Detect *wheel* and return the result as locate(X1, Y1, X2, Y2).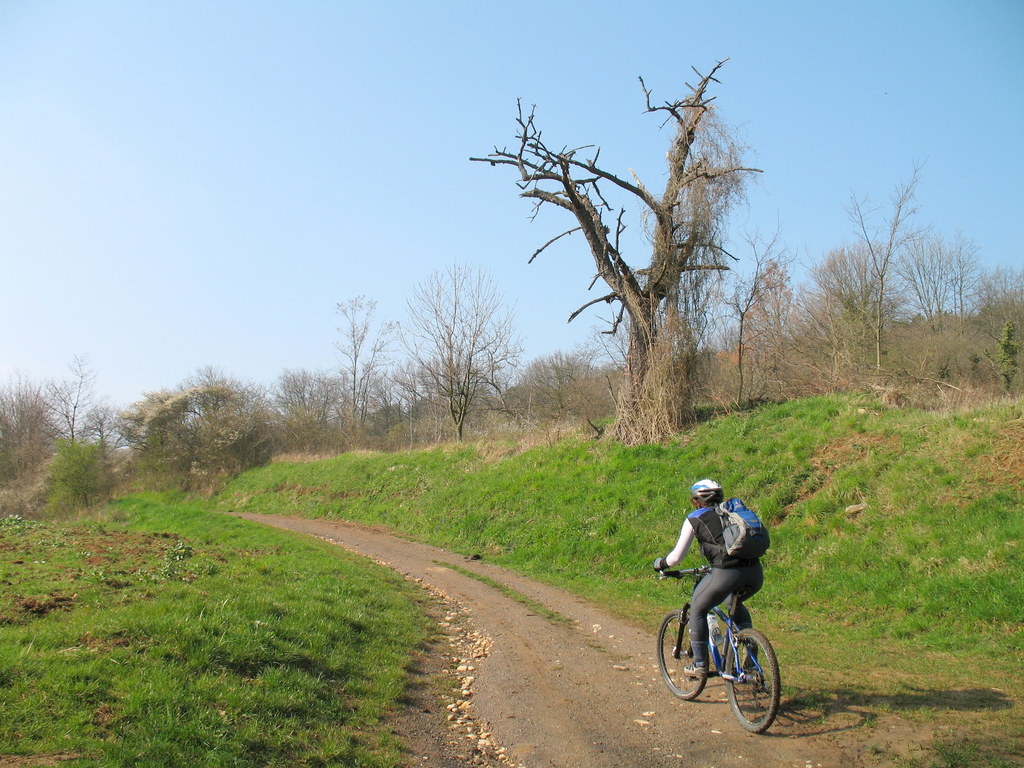
locate(653, 609, 710, 697).
